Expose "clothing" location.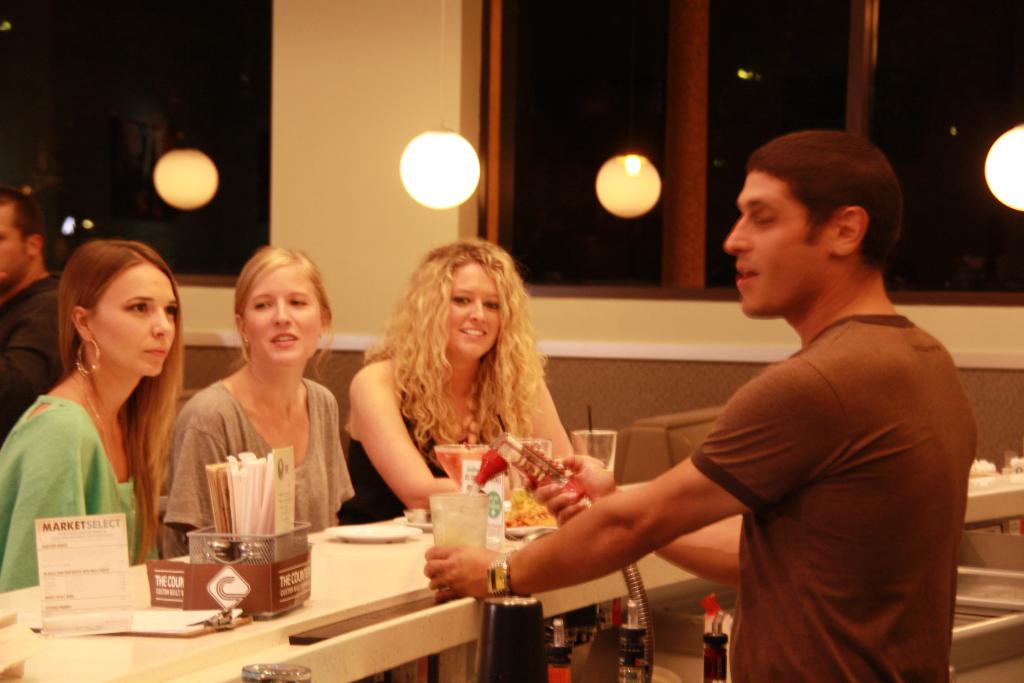
Exposed at (x1=692, y1=308, x2=961, y2=682).
